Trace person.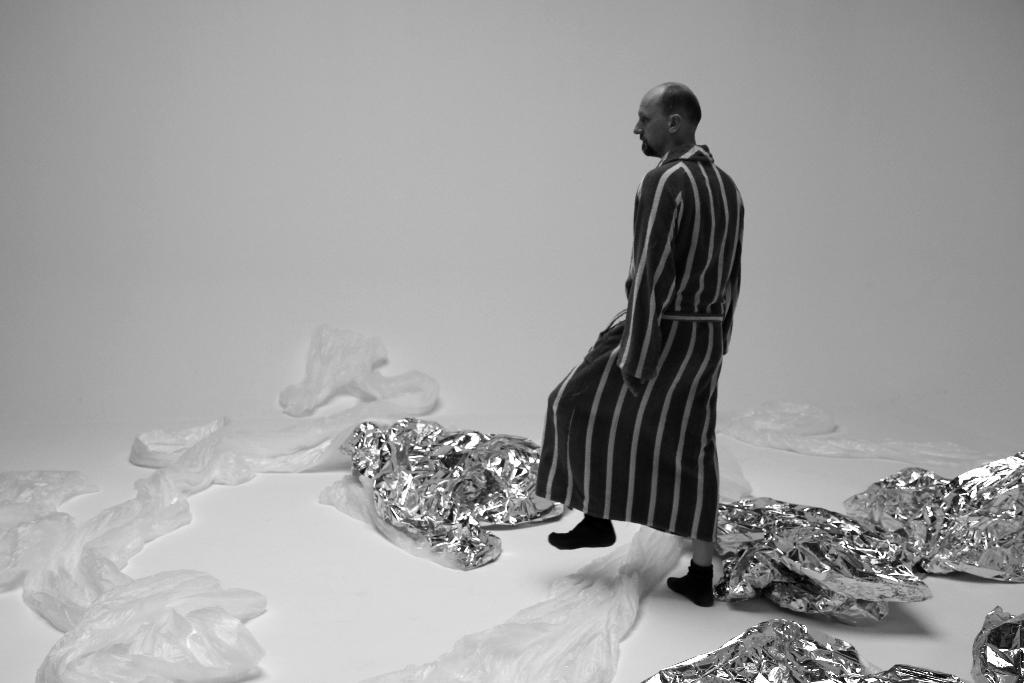
Traced to crop(547, 63, 768, 618).
